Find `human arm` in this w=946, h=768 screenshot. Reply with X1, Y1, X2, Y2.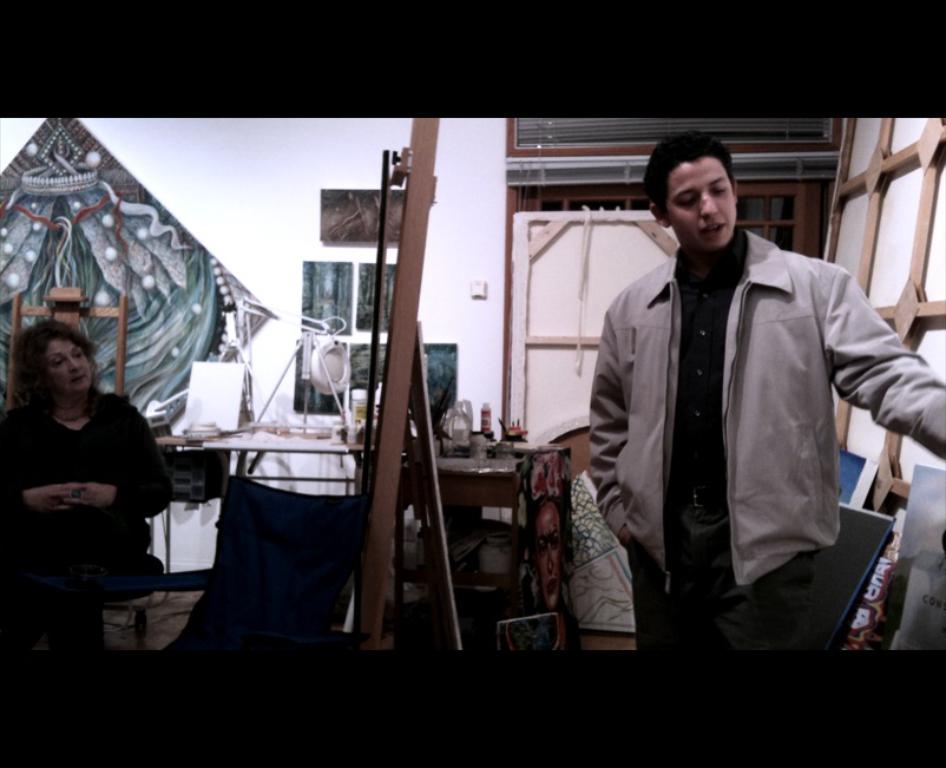
823, 267, 945, 459.
